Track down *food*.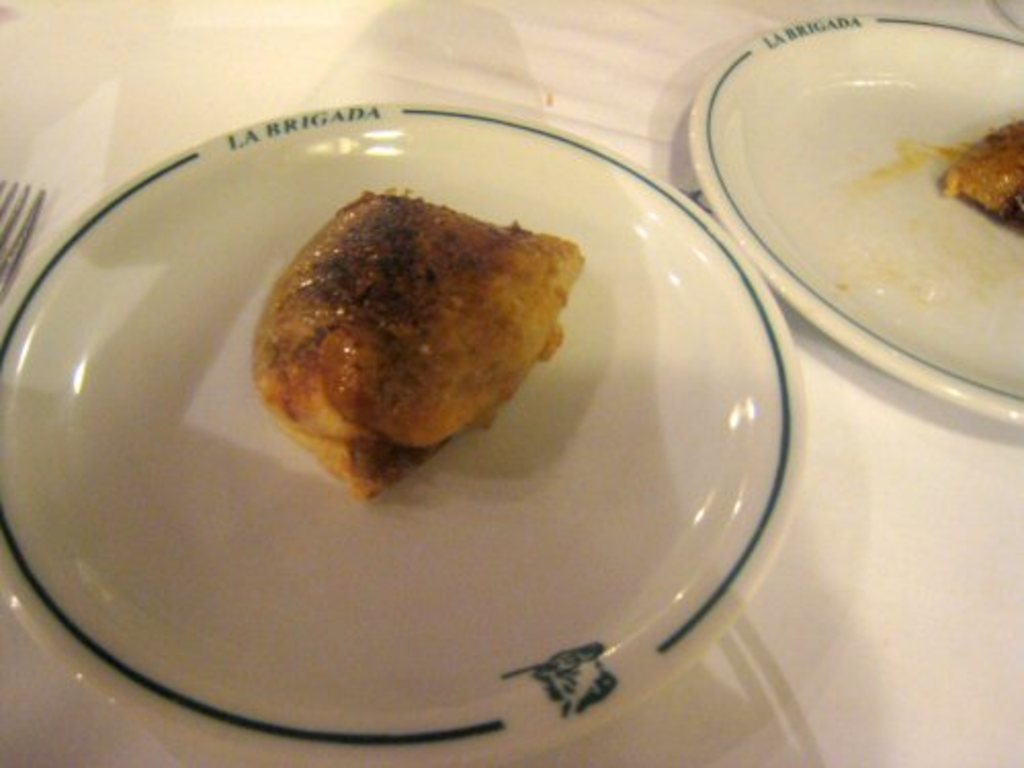
Tracked to x1=246, y1=299, x2=274, y2=414.
